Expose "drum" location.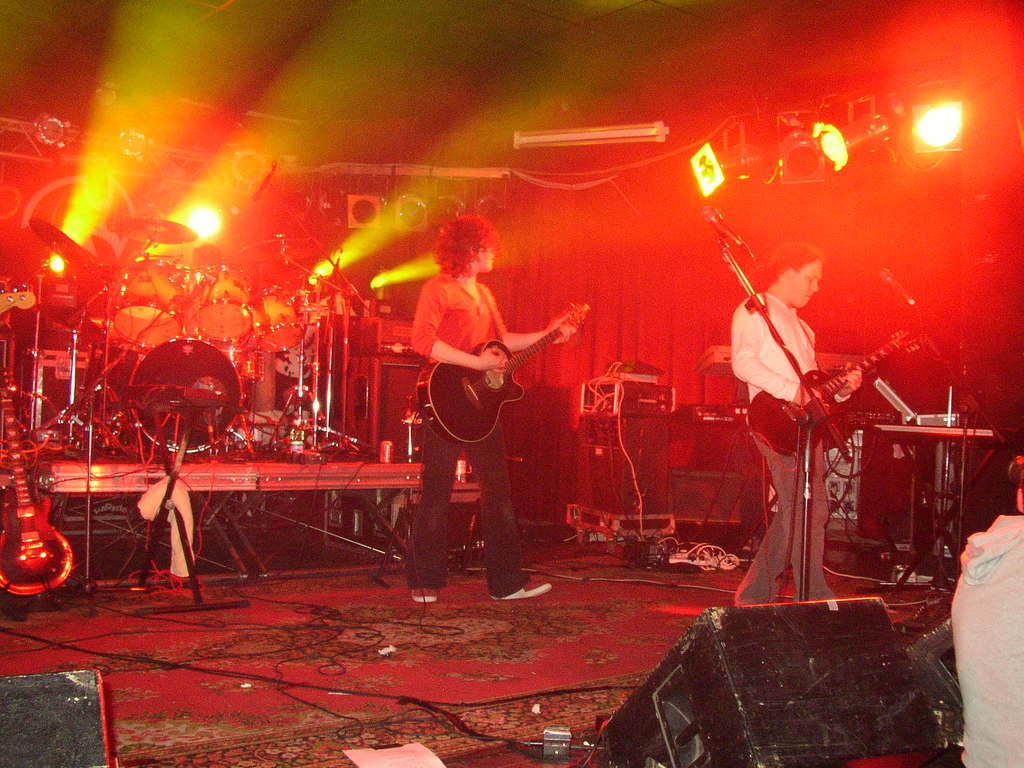
Exposed at x1=129 y1=342 x2=239 y2=449.
